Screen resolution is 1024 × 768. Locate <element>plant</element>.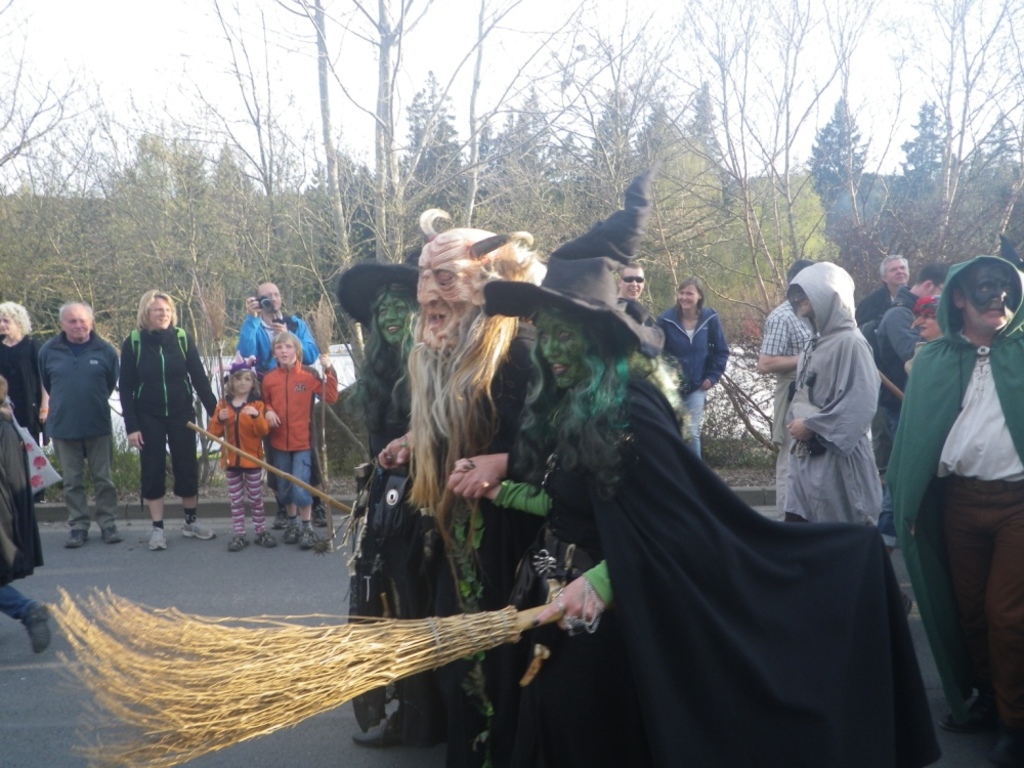
43 443 152 499.
